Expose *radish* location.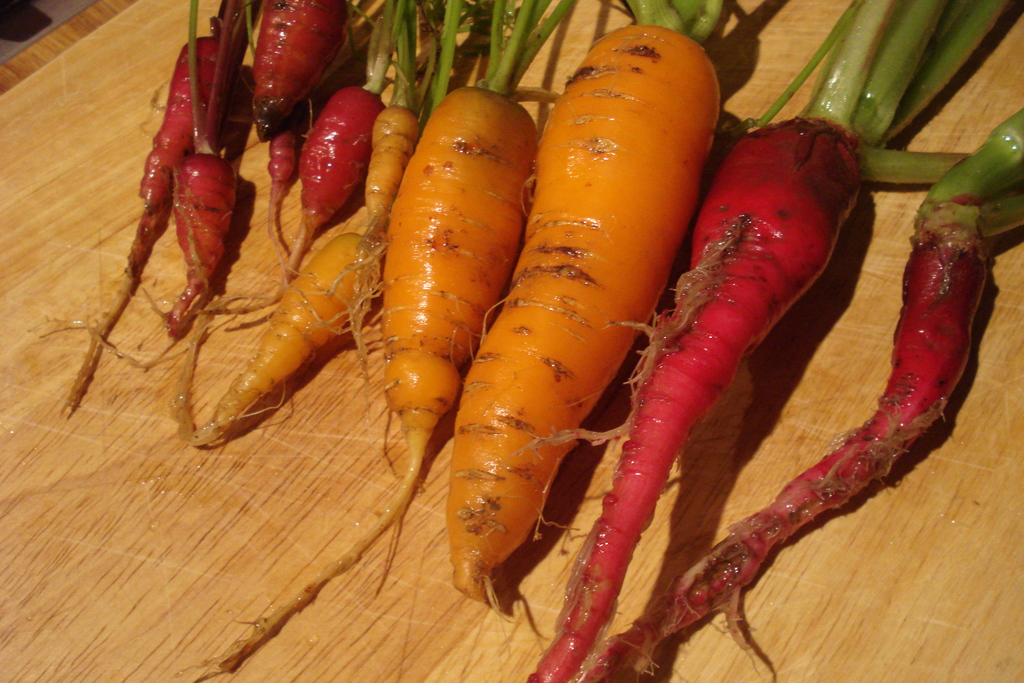
Exposed at {"x1": 250, "y1": 0, "x2": 348, "y2": 137}.
